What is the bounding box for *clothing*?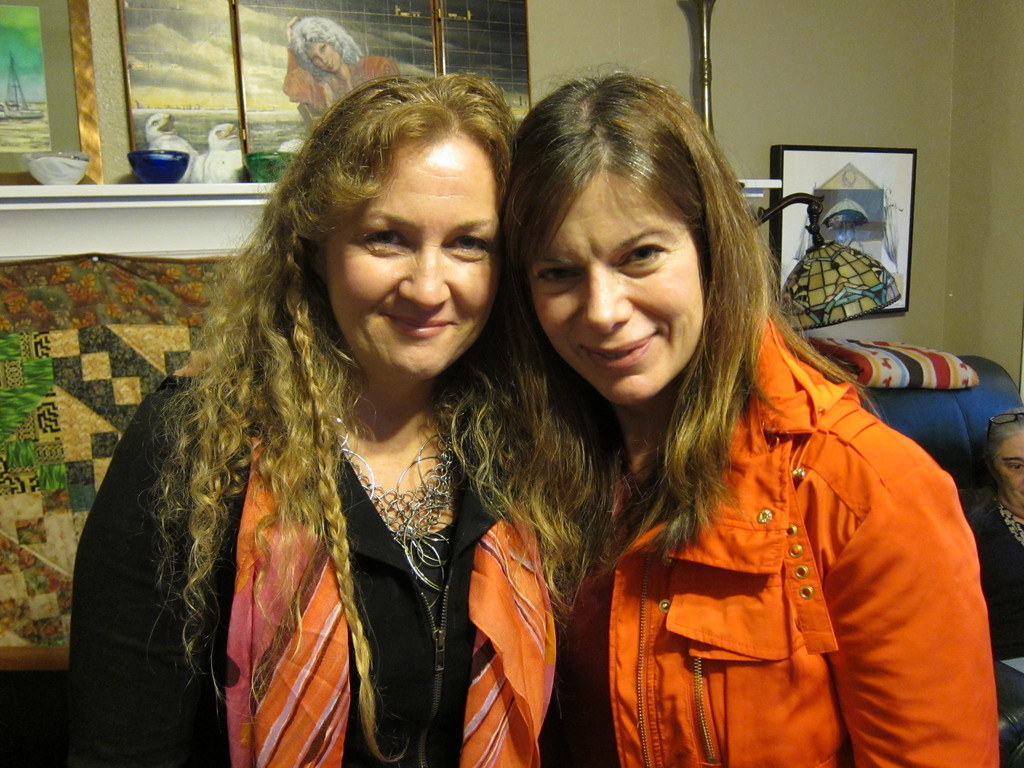
(left=970, top=494, right=1023, bottom=669).
